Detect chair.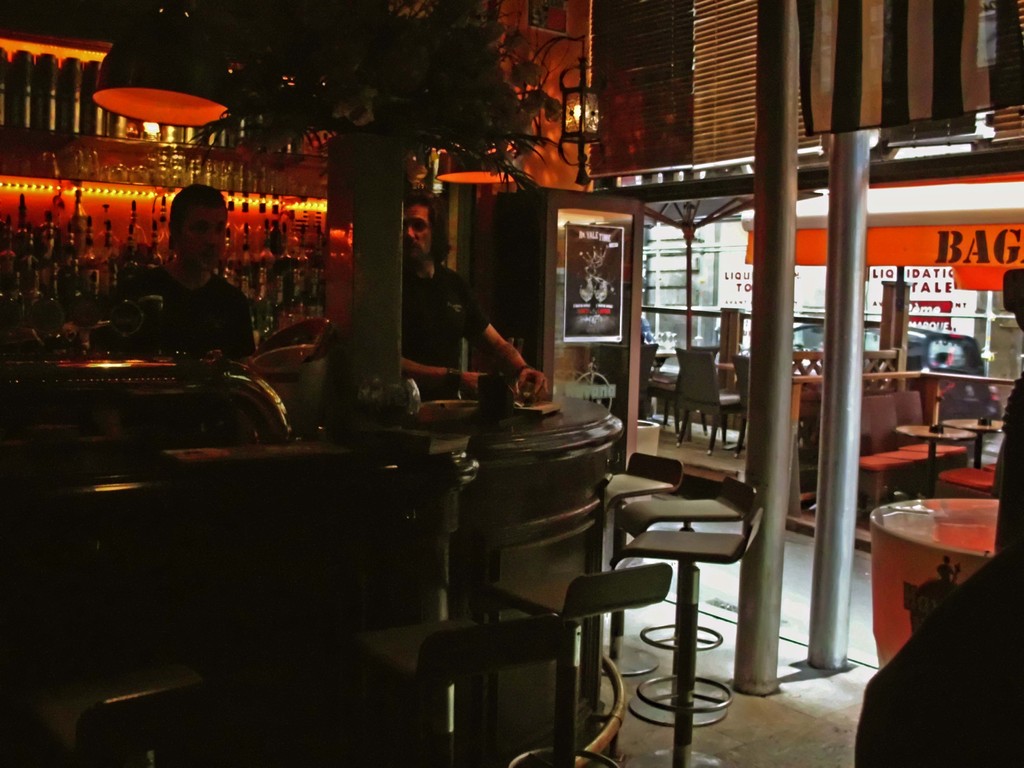
Detected at {"left": 644, "top": 342, "right": 724, "bottom": 436}.
